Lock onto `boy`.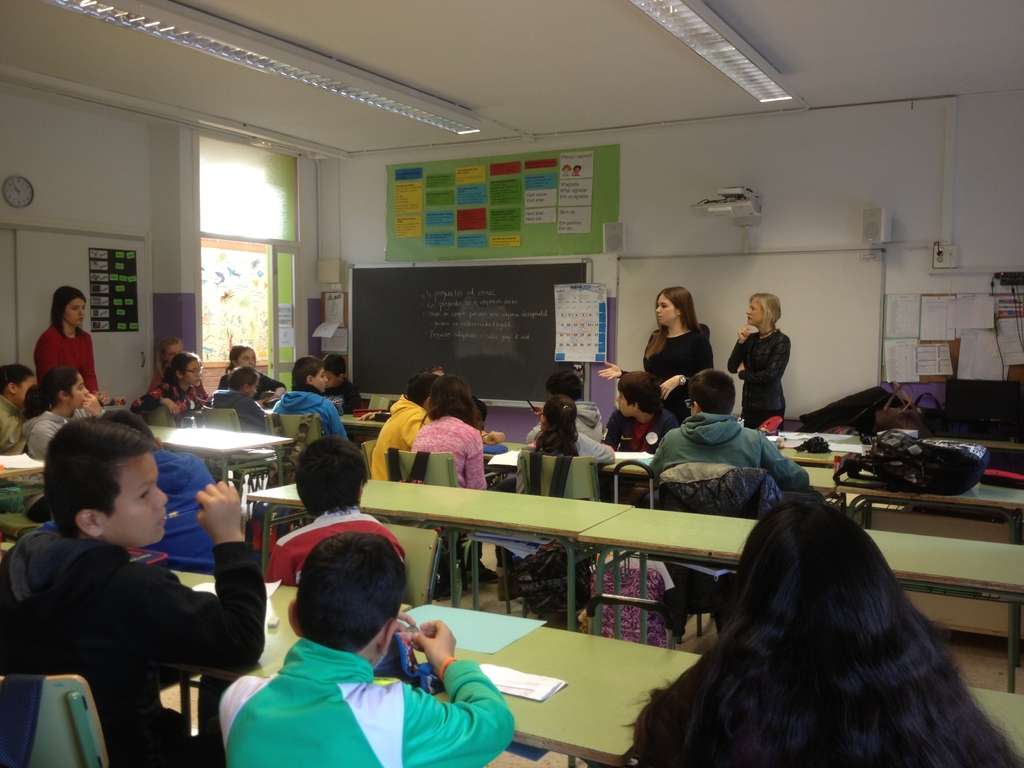
Locked: locate(0, 420, 266, 767).
